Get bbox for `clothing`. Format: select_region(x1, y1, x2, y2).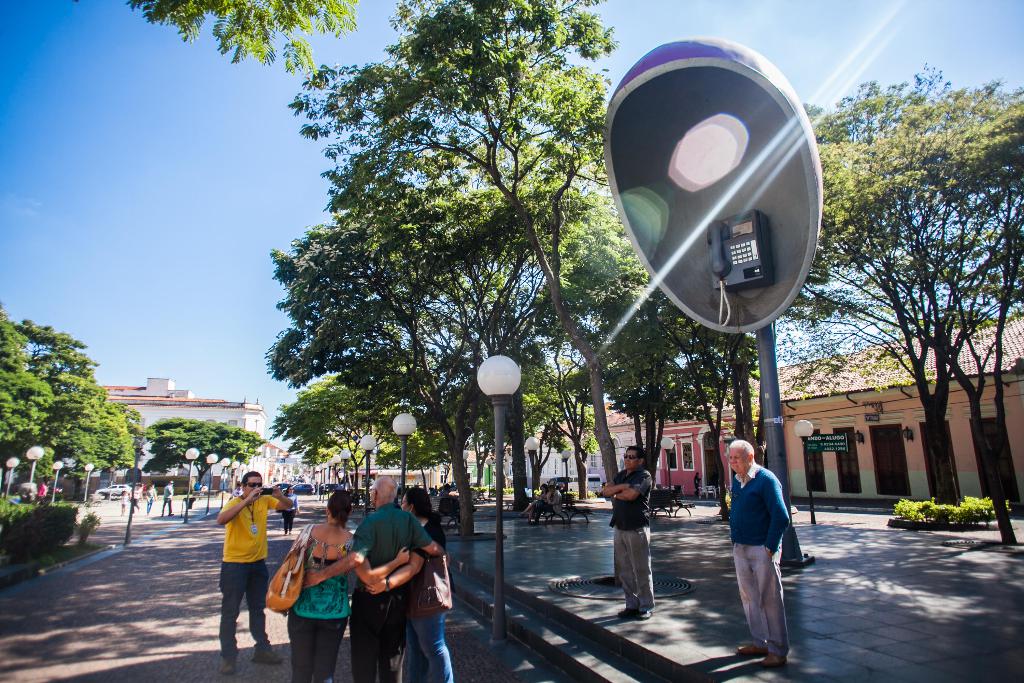
select_region(231, 489, 241, 494).
